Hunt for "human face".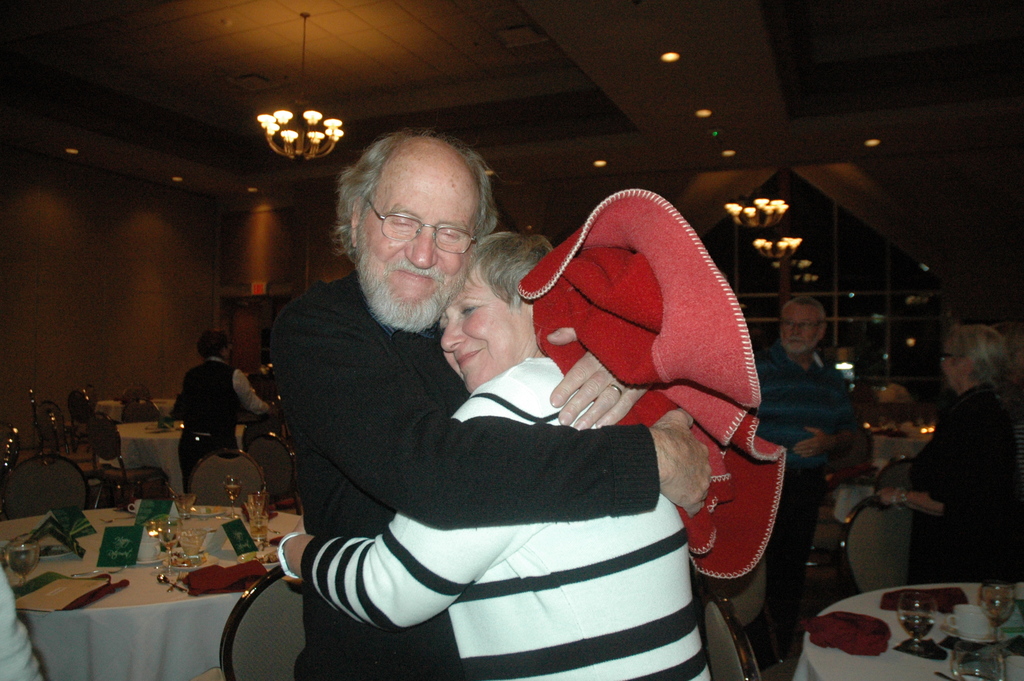
Hunted down at (x1=431, y1=267, x2=522, y2=389).
